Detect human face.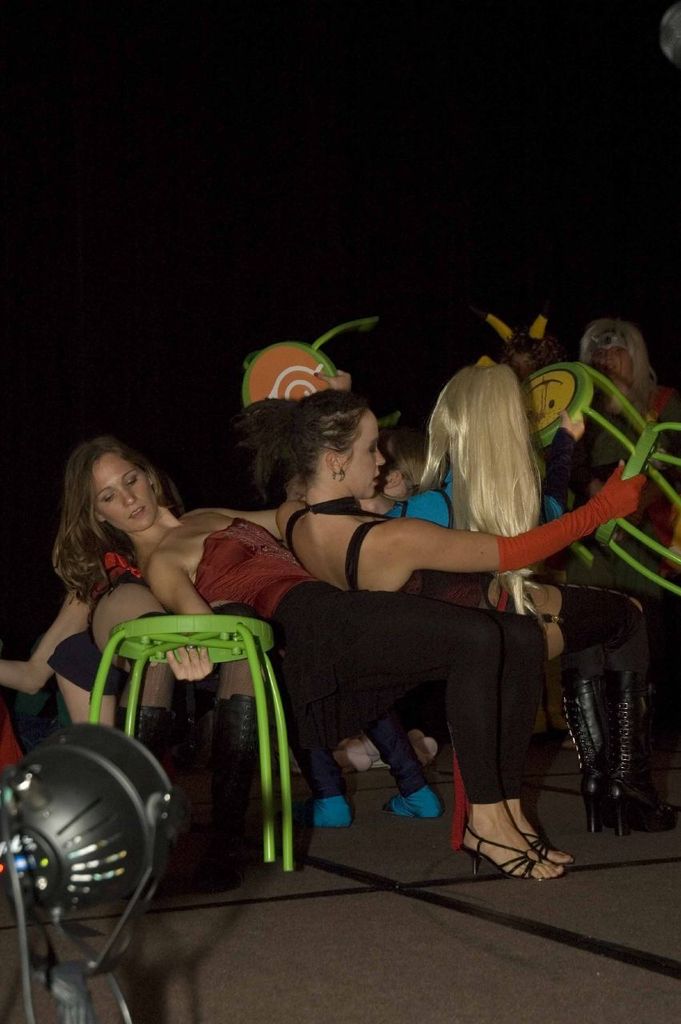
Detected at bbox=(93, 452, 151, 530).
